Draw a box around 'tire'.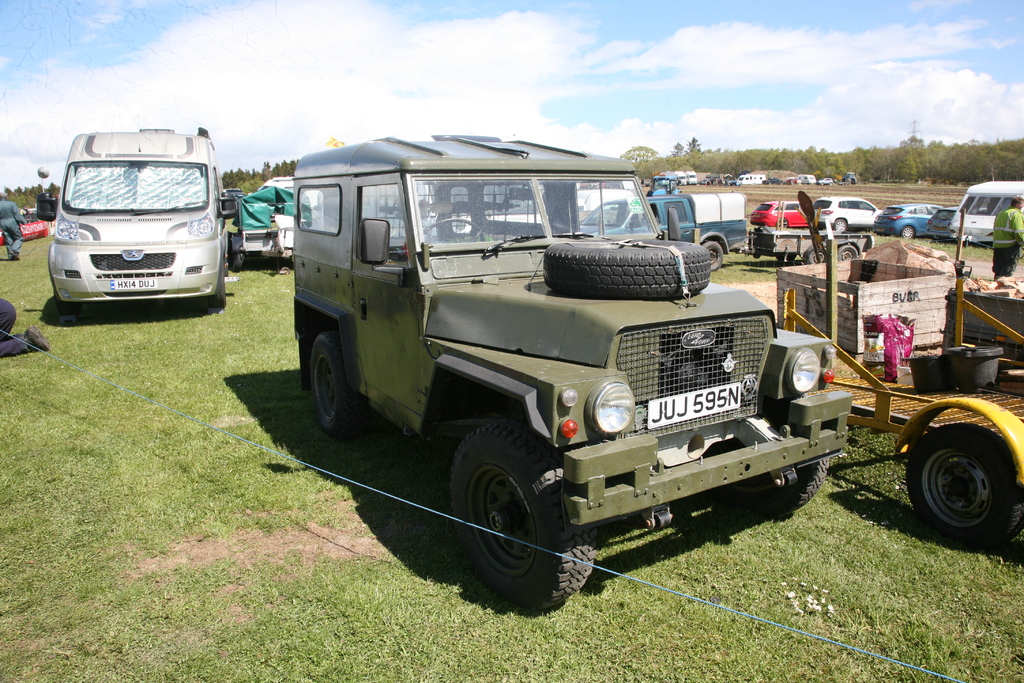
444,427,601,612.
